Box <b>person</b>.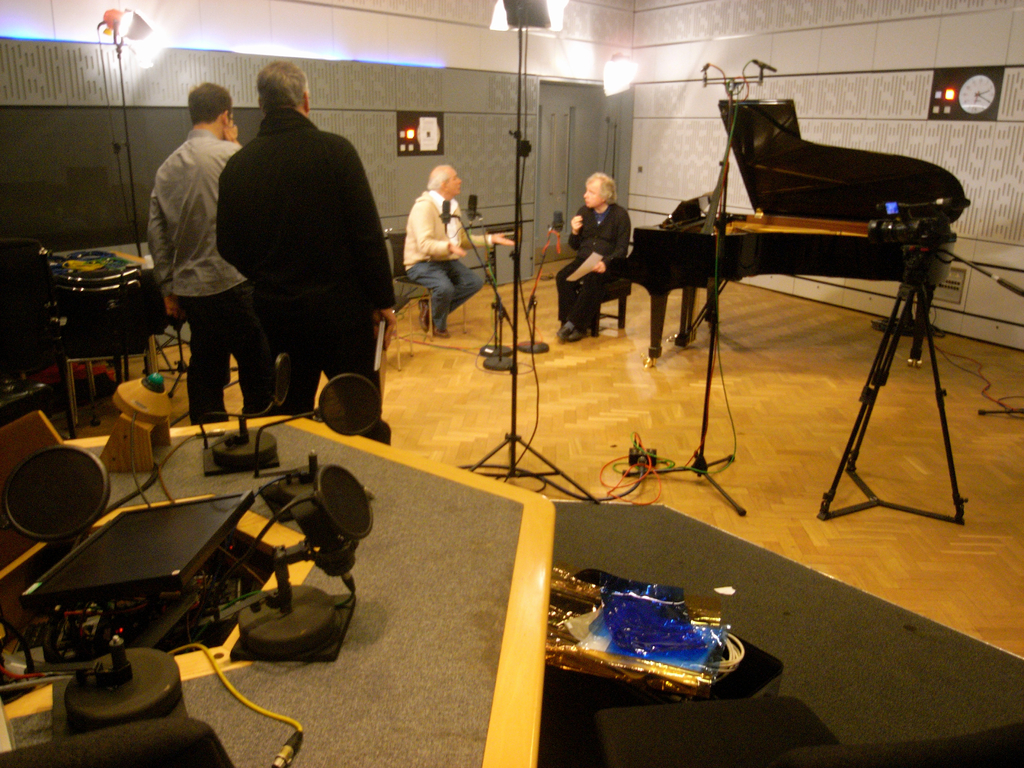
[146,81,276,424].
